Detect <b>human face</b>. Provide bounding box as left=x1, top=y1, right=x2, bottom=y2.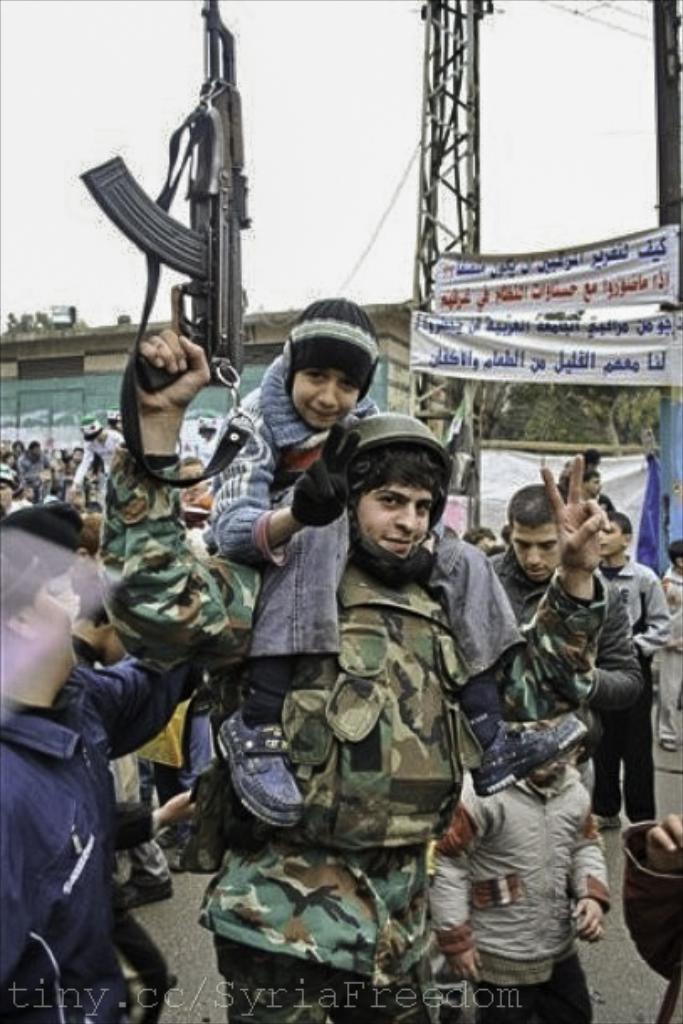
left=359, top=482, right=426, bottom=556.
